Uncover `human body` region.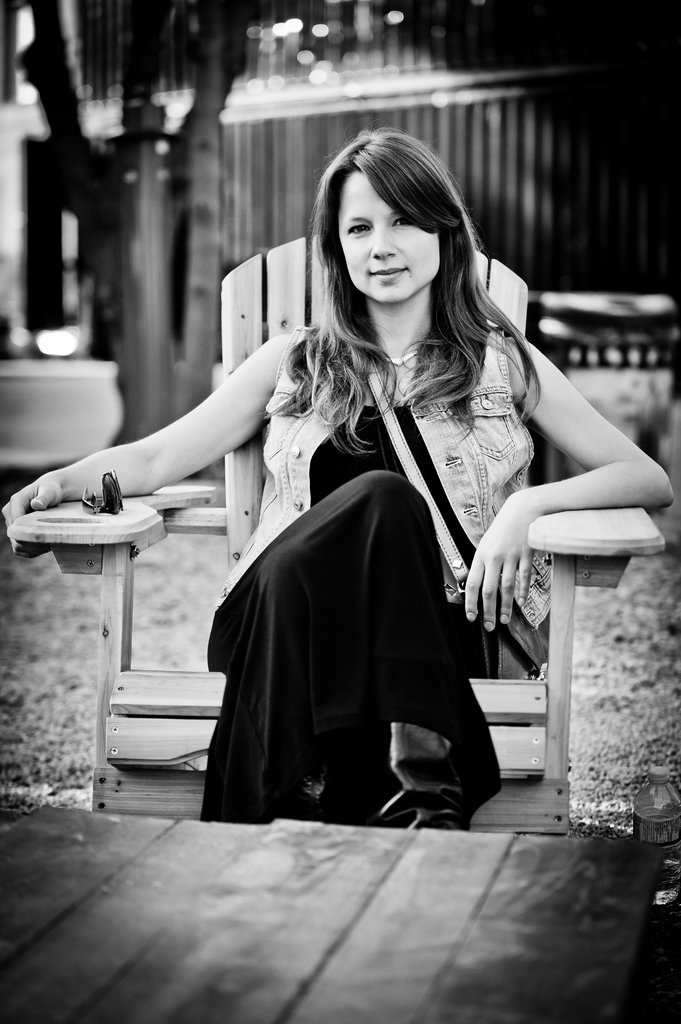
Uncovered: <region>67, 177, 573, 826</region>.
